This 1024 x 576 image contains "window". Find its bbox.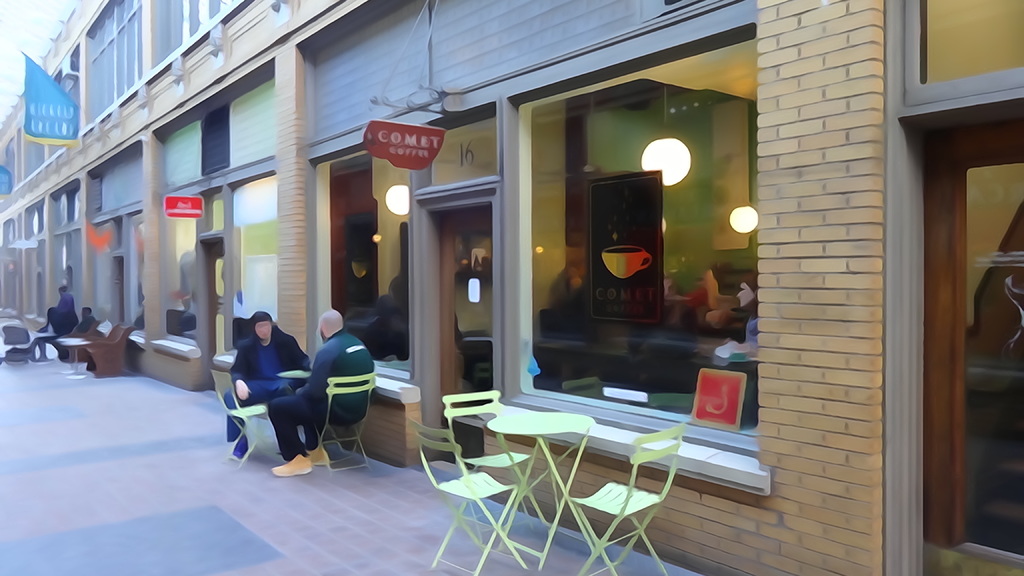
detection(509, 20, 756, 453).
